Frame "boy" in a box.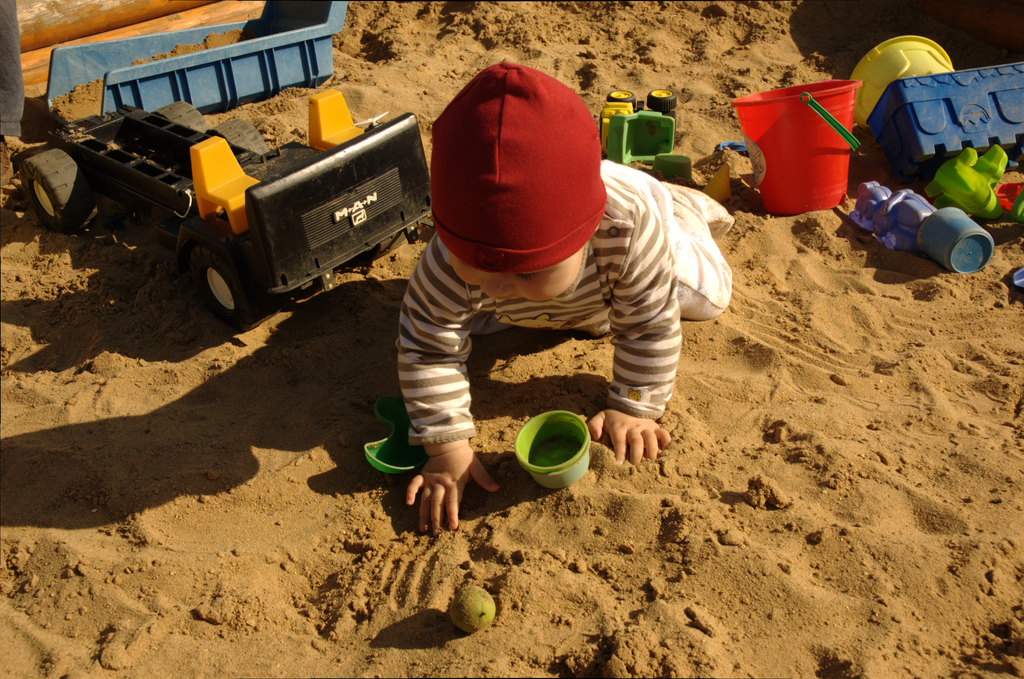
{"left": 356, "top": 71, "right": 739, "bottom": 527}.
